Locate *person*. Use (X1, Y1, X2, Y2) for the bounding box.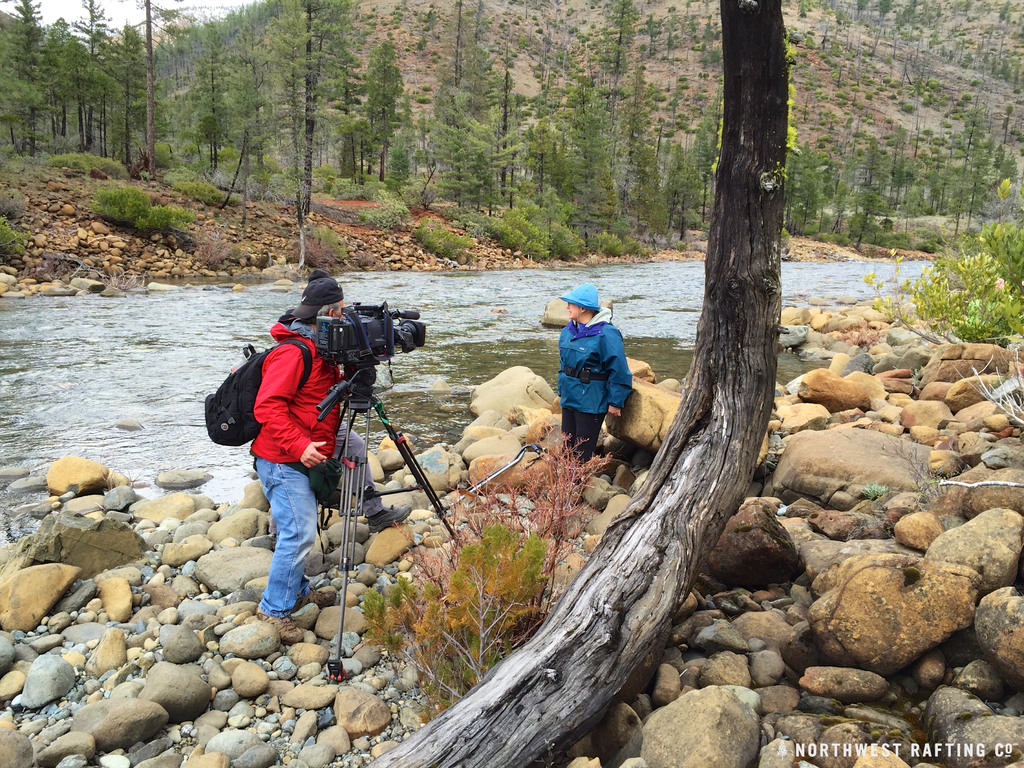
(248, 278, 348, 641).
